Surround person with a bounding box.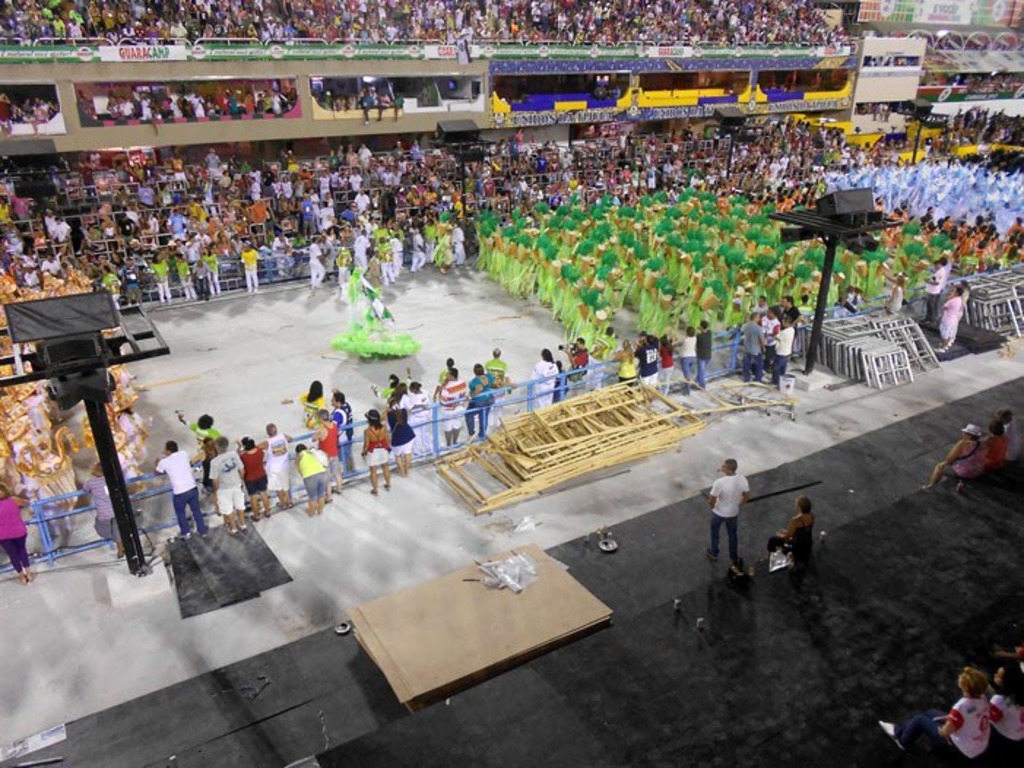
(330, 272, 416, 364).
